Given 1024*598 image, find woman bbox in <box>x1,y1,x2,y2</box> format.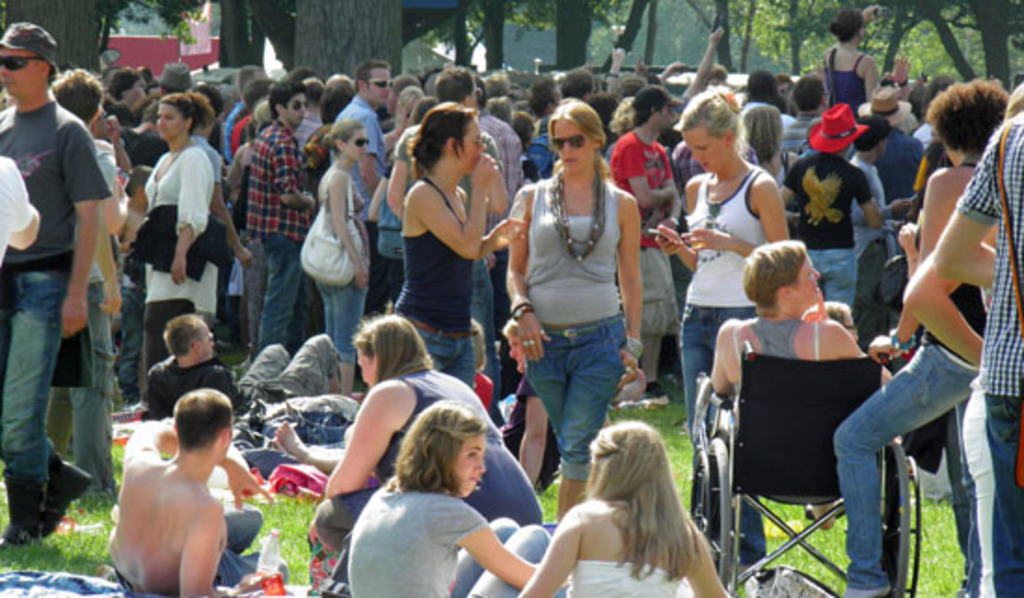
<box>387,99,518,404</box>.
